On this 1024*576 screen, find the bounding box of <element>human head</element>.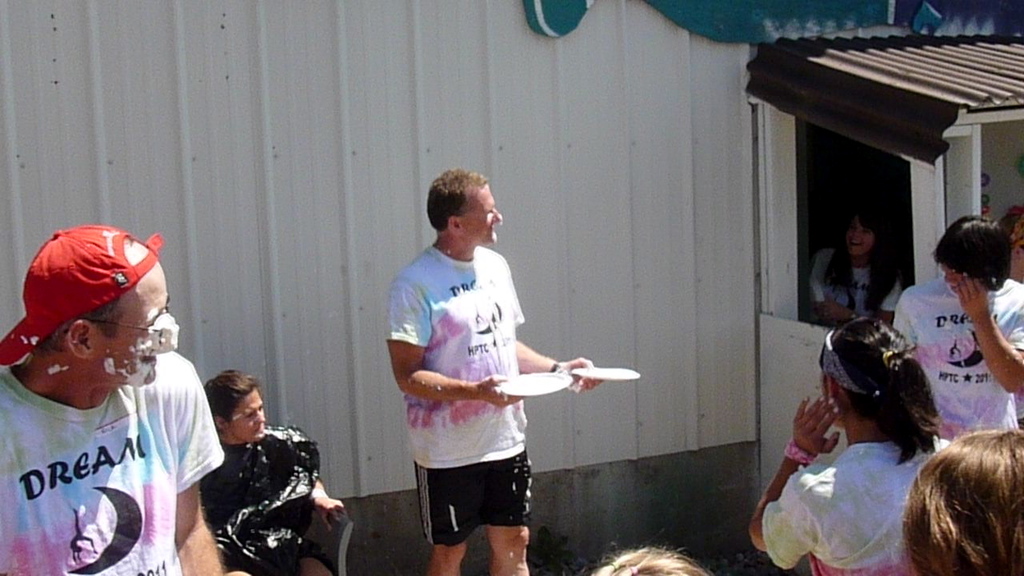
Bounding box: detection(0, 228, 171, 396).
